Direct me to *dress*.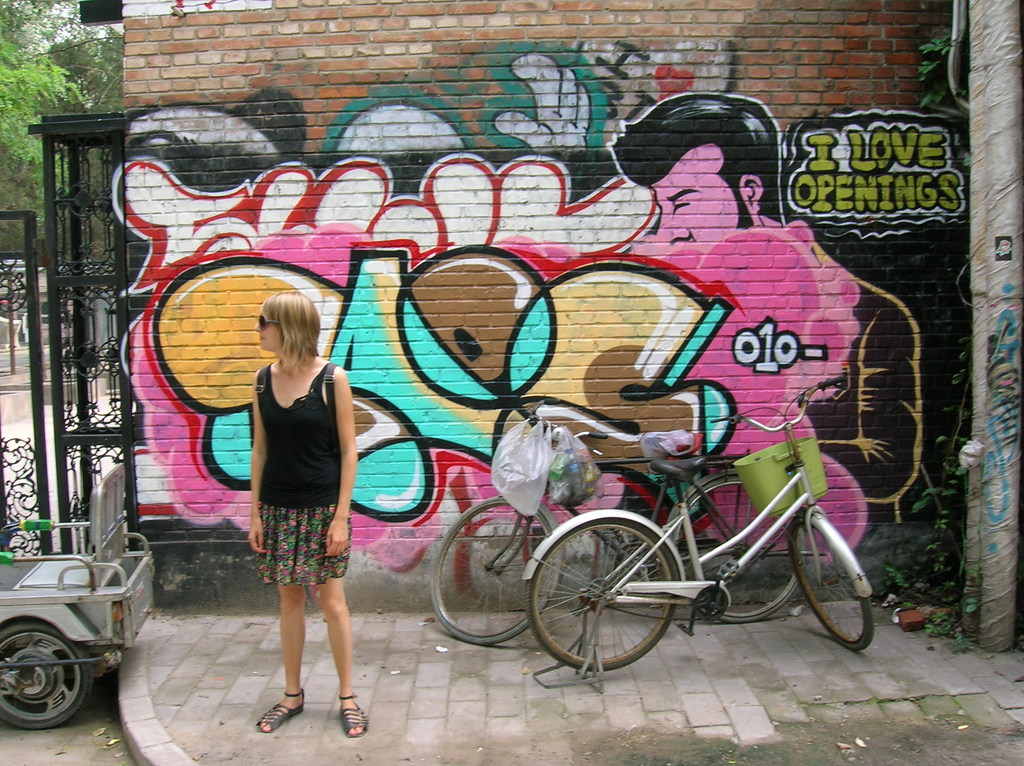
Direction: detection(237, 330, 376, 594).
